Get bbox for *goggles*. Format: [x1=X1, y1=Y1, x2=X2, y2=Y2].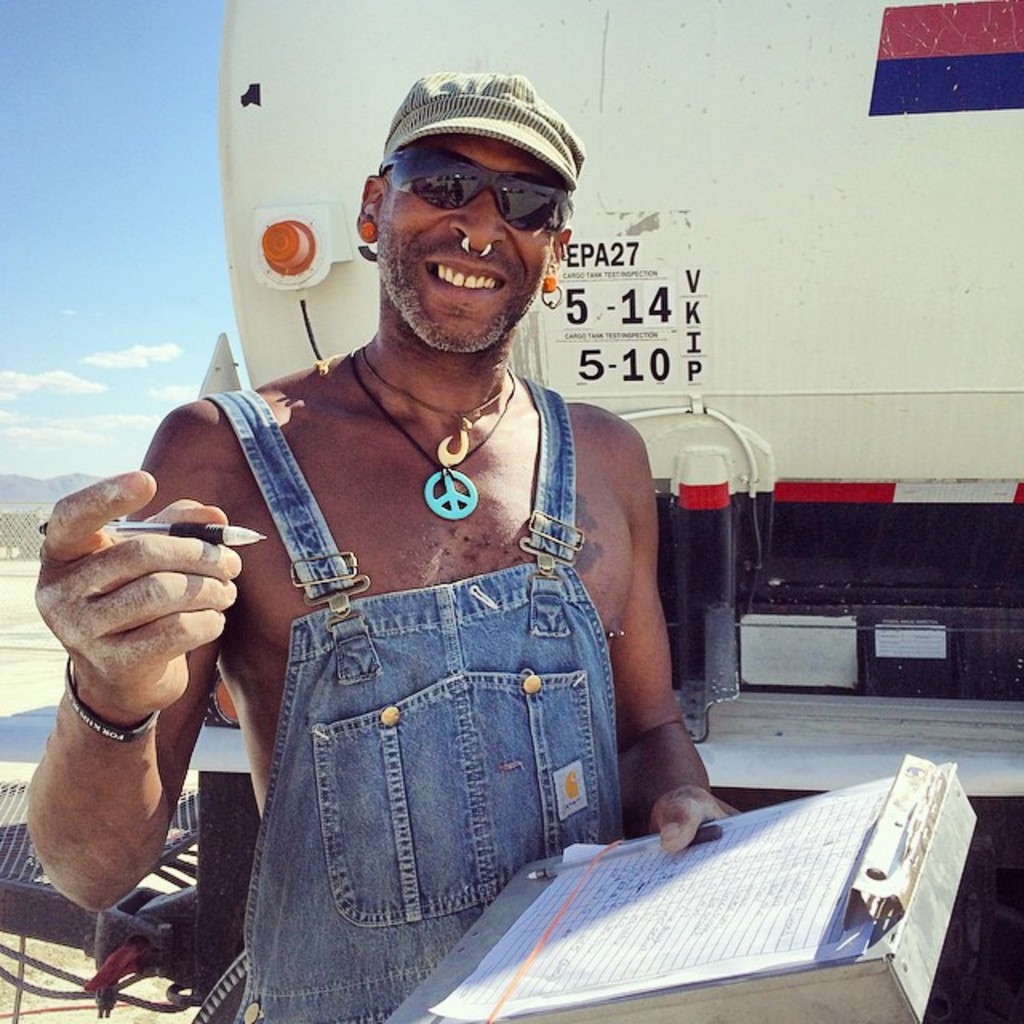
[x1=389, y1=138, x2=568, y2=226].
